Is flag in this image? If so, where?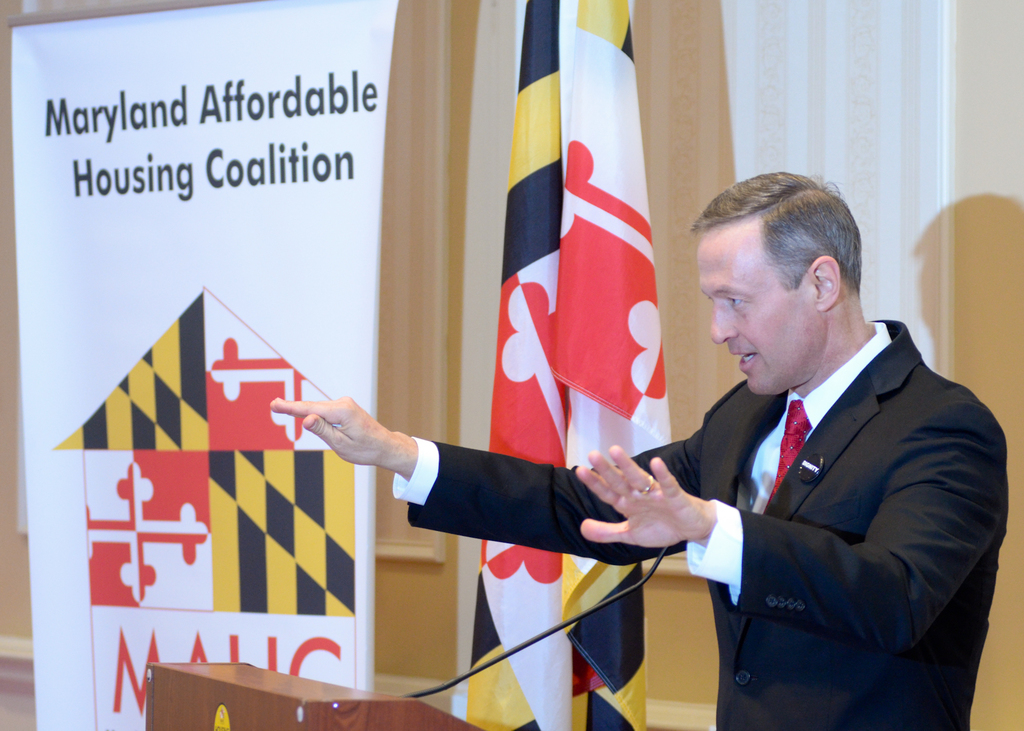
Yes, at box(463, 0, 674, 730).
